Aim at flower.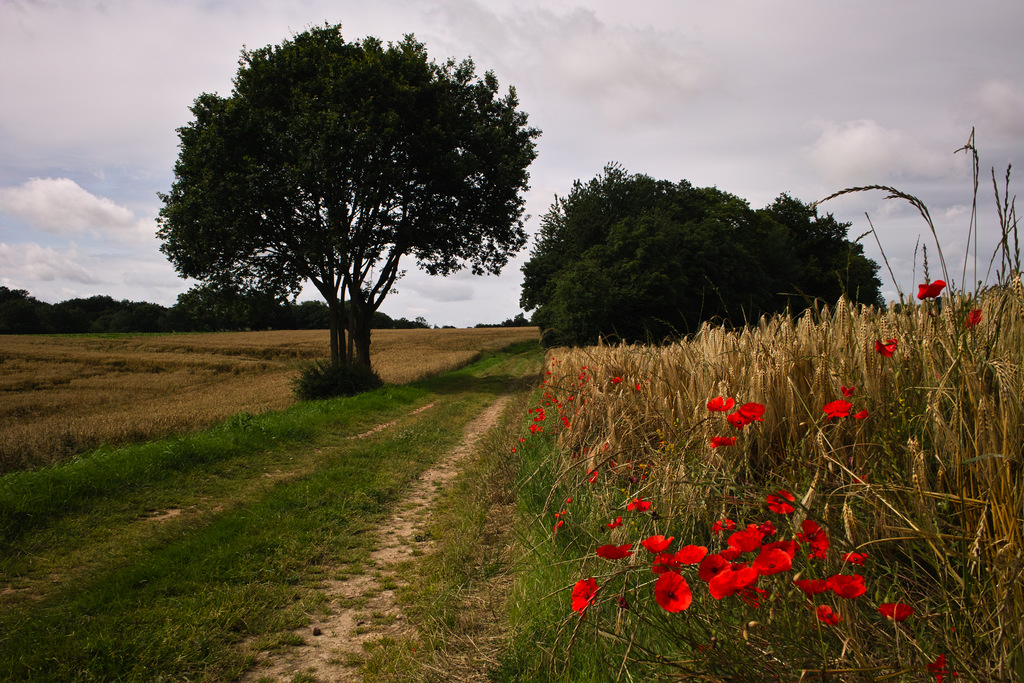
Aimed at [843, 384, 856, 398].
